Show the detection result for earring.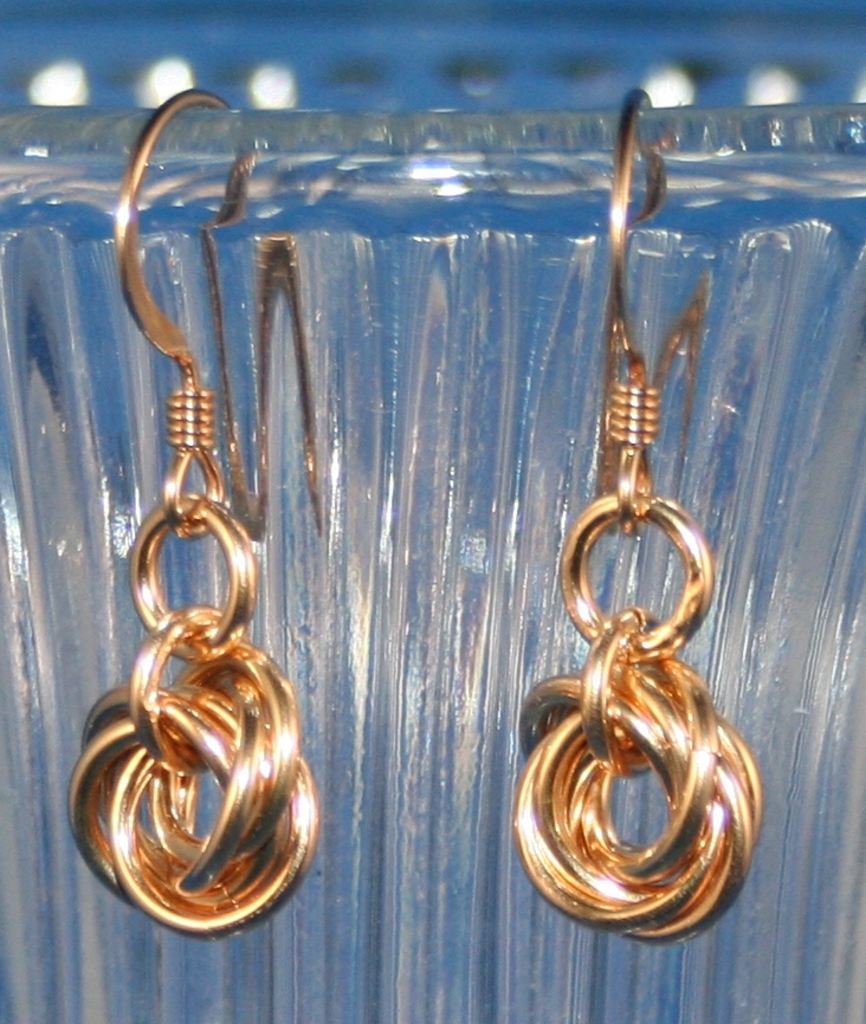
left=59, top=79, right=341, bottom=948.
